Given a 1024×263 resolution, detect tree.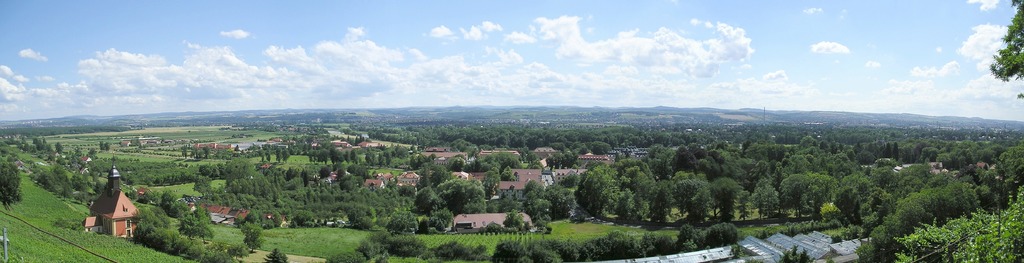
{"left": 284, "top": 147, "right": 292, "bottom": 161}.
